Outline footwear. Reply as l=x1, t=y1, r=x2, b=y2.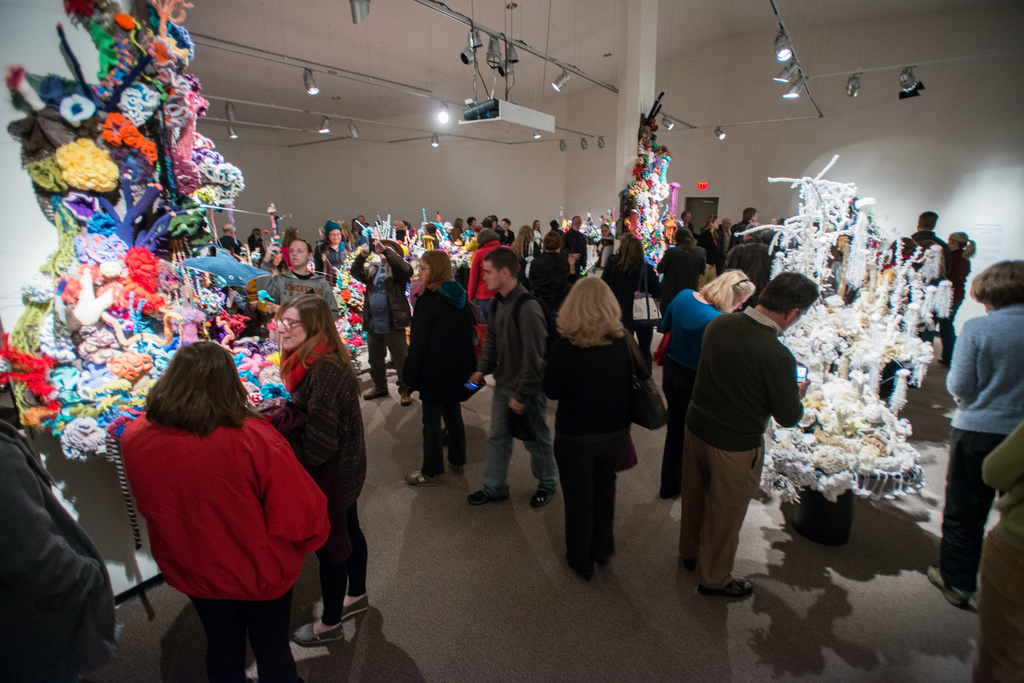
l=467, t=483, r=505, b=502.
